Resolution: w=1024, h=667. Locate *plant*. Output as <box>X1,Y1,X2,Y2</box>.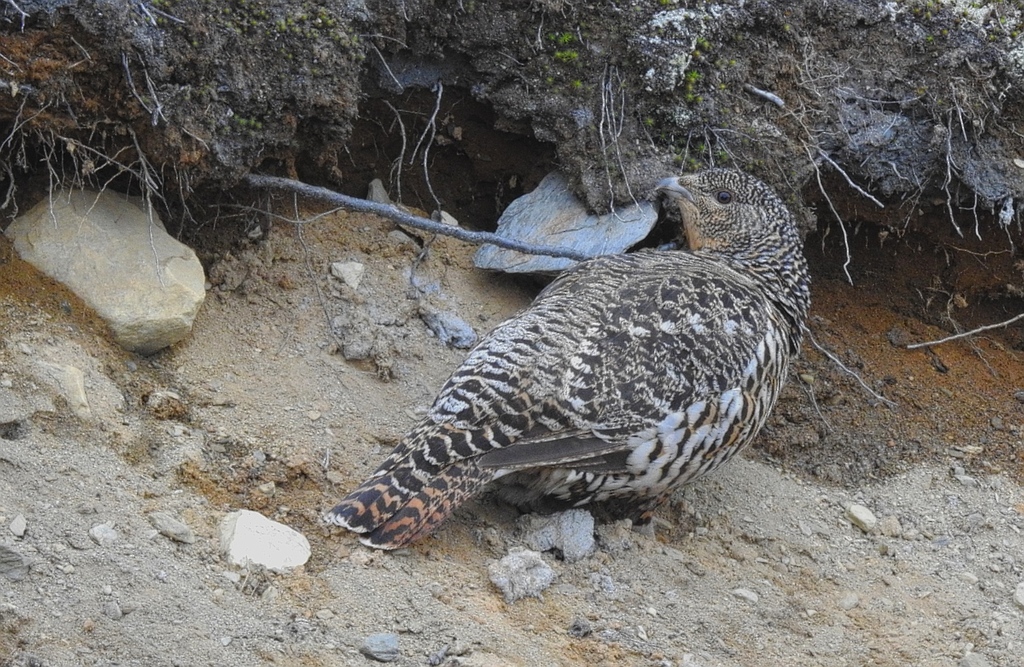
<box>963,6,970,20</box>.
